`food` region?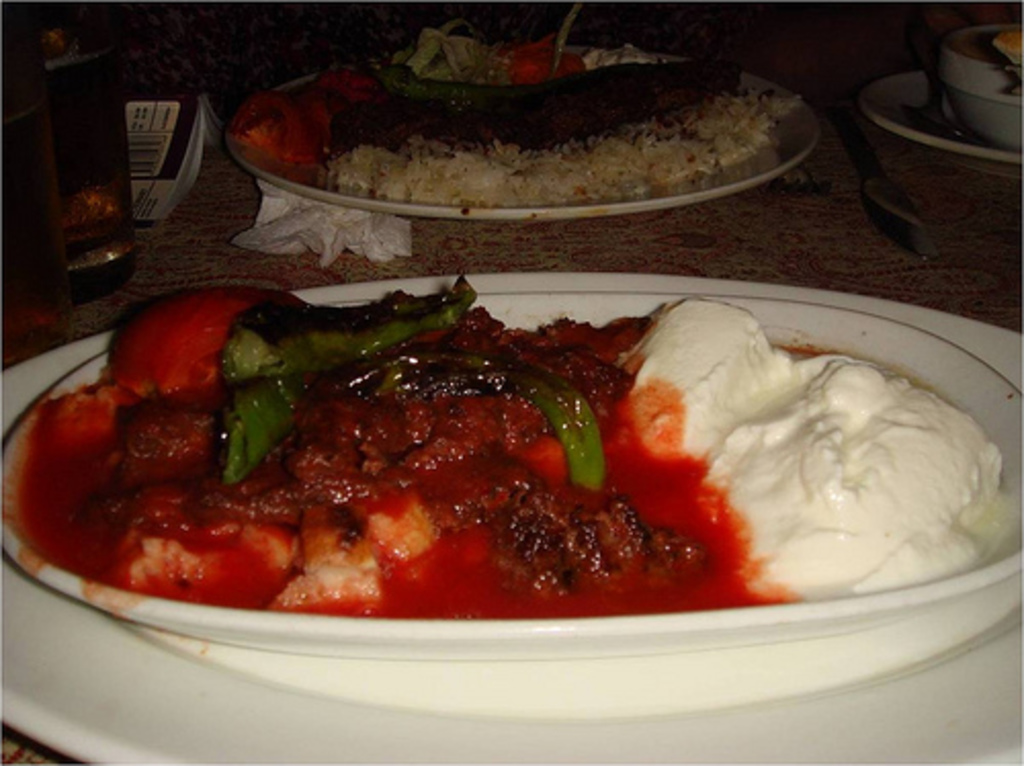
(left=944, top=27, right=1022, bottom=63)
